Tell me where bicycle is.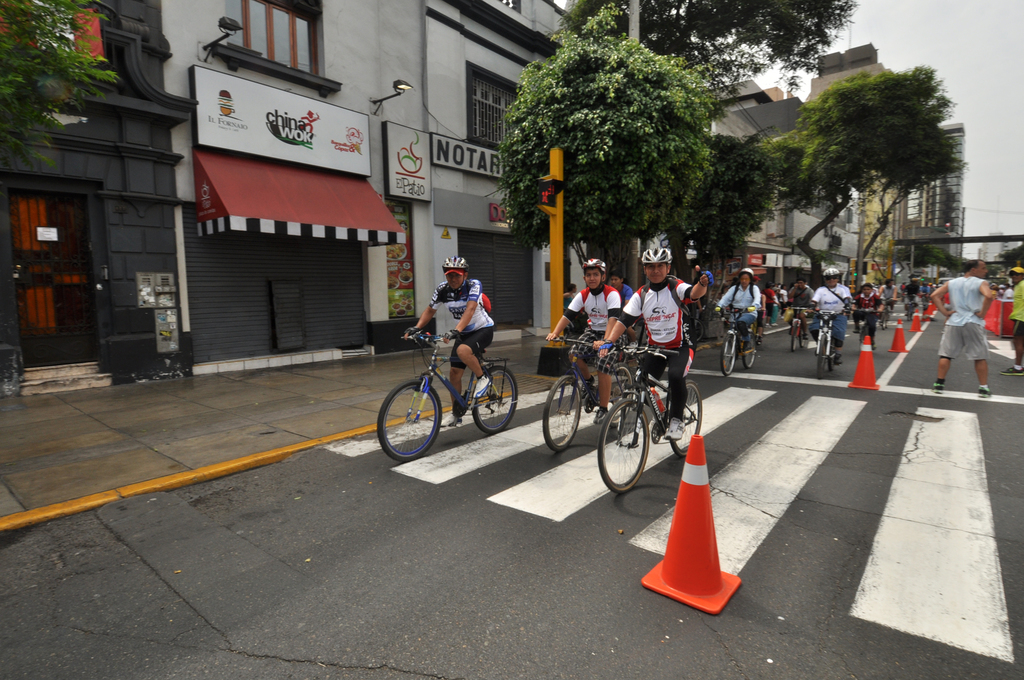
bicycle is at (804, 307, 848, 380).
